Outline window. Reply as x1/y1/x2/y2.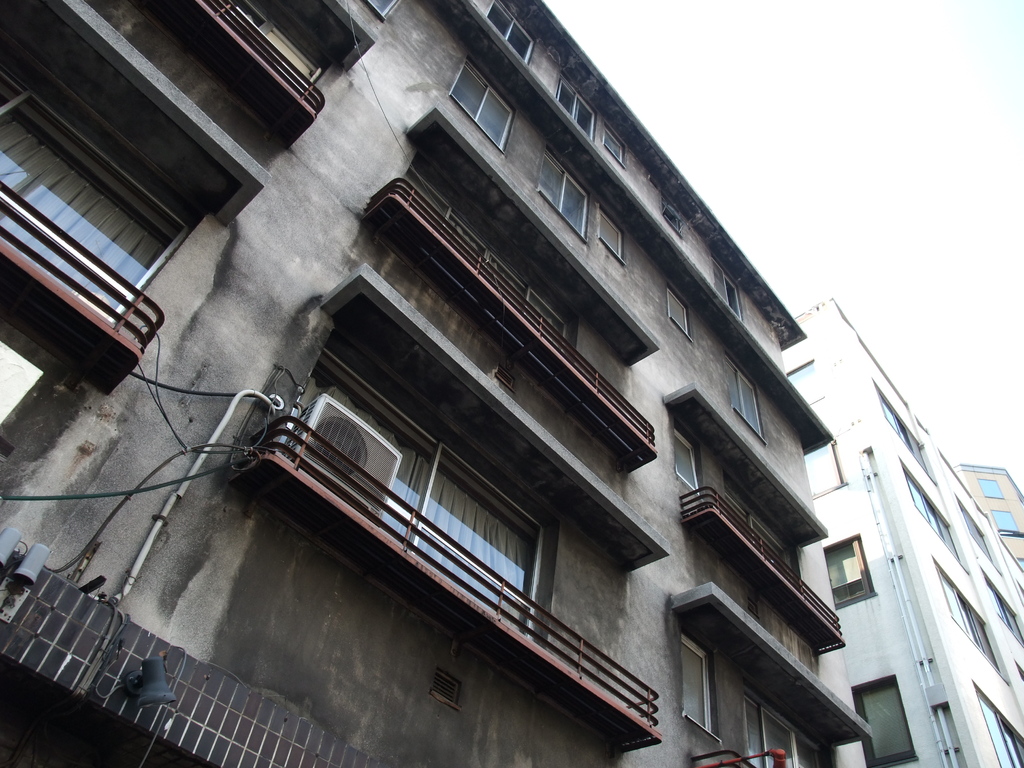
989/566/1023/643.
